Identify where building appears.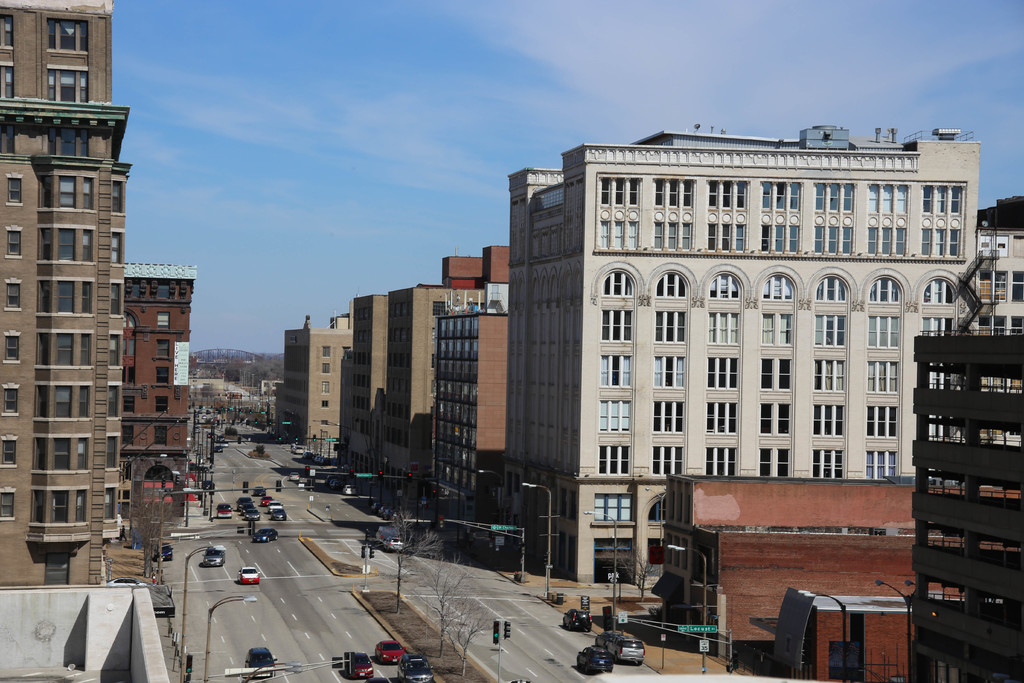
Appears at {"x1": 125, "y1": 265, "x2": 200, "y2": 518}.
